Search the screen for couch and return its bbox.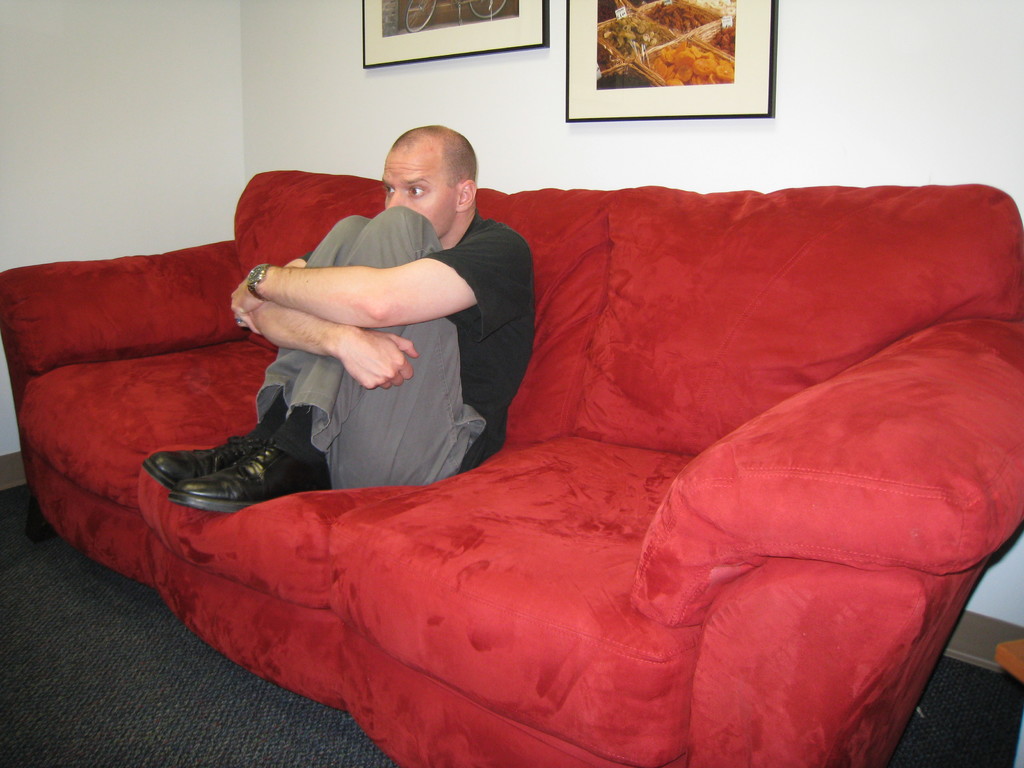
Found: box=[0, 181, 1023, 767].
